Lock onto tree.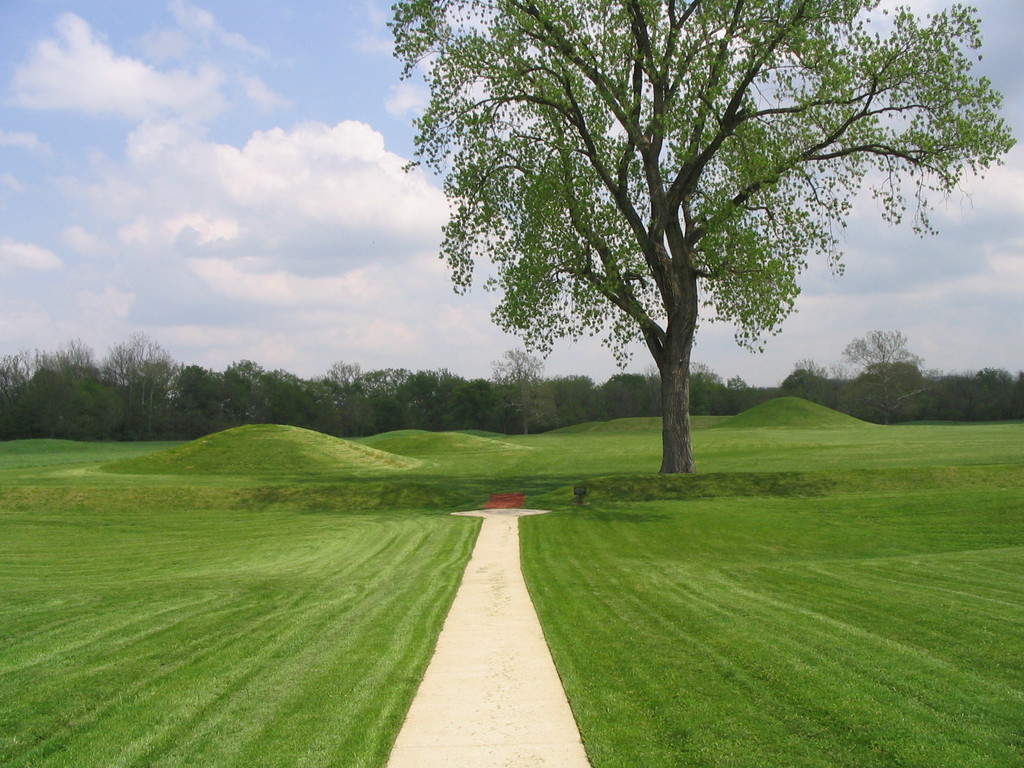
Locked: detection(415, 370, 497, 432).
